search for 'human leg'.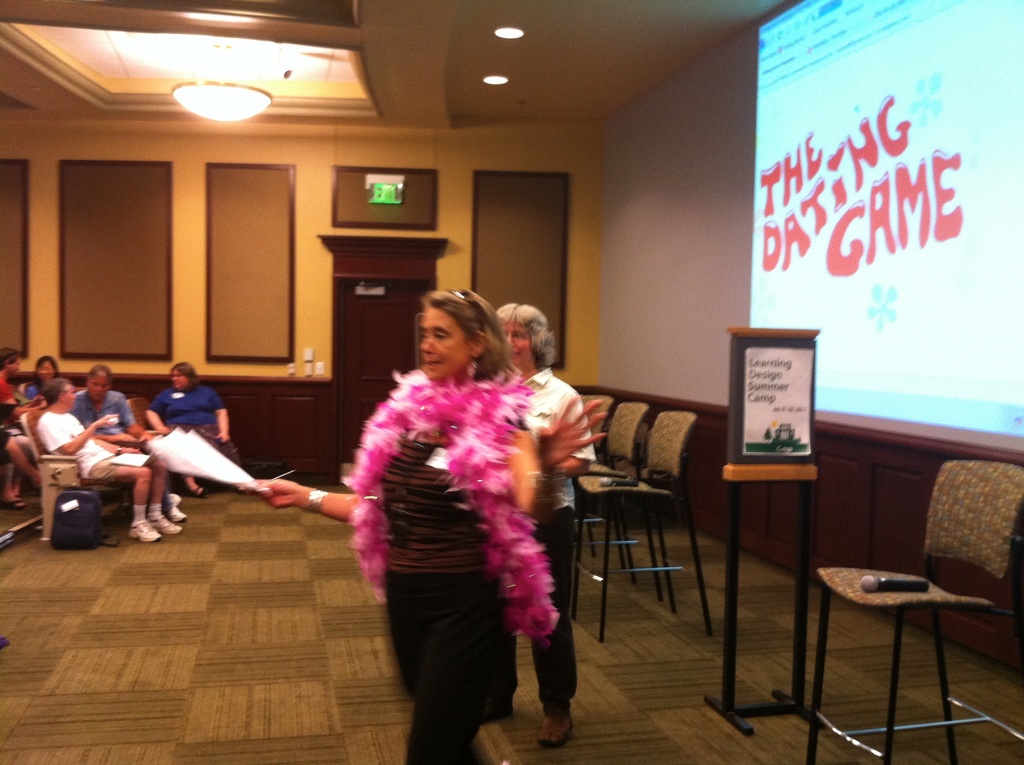
Found at [118,460,161,545].
